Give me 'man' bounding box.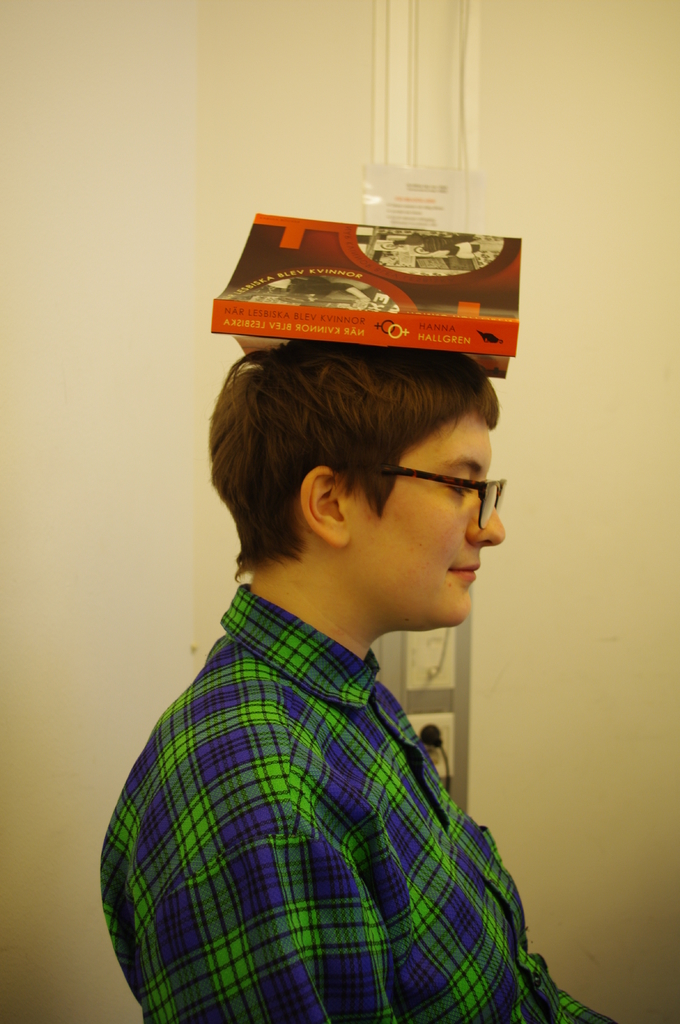
94,234,582,1023.
